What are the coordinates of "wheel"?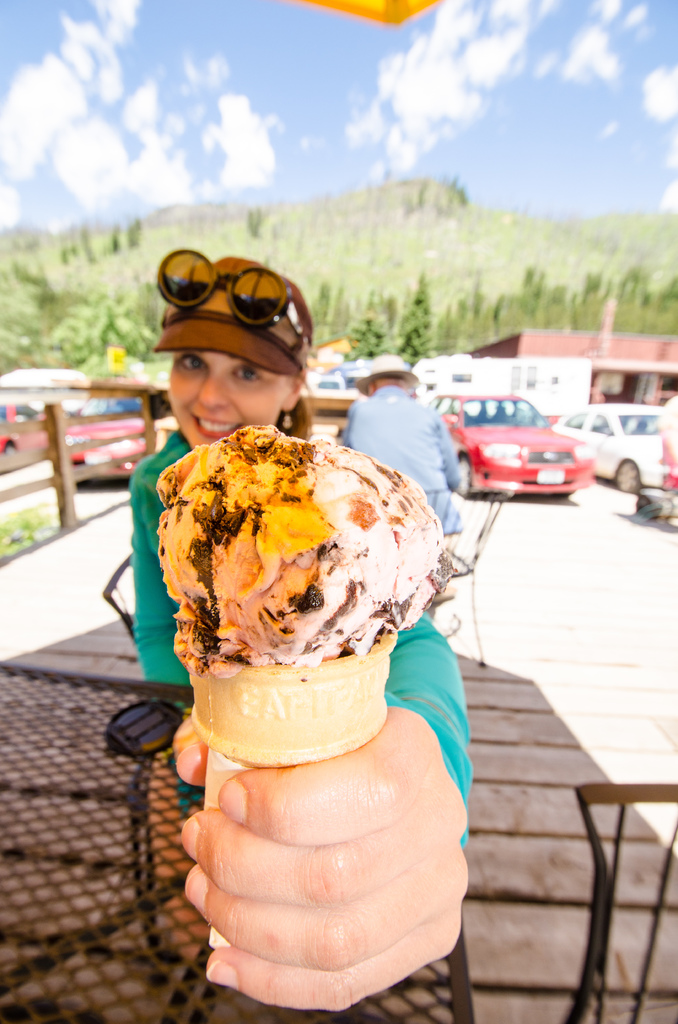
Rect(1, 438, 20, 462).
